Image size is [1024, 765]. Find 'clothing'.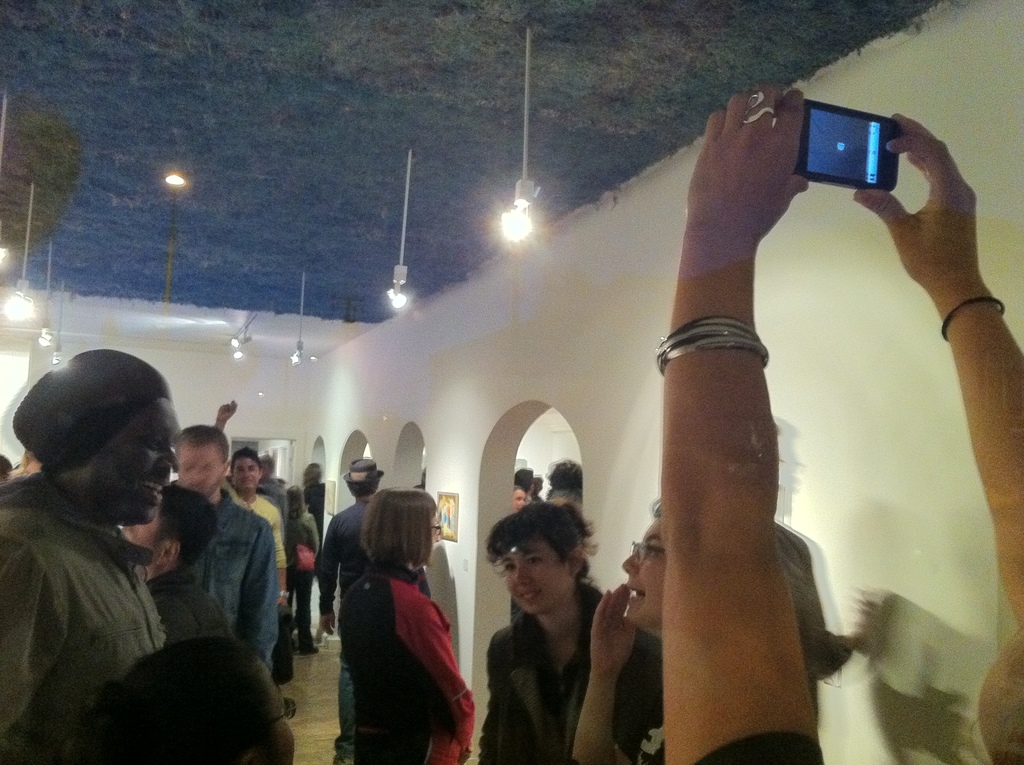
(x1=182, y1=479, x2=284, y2=672).
